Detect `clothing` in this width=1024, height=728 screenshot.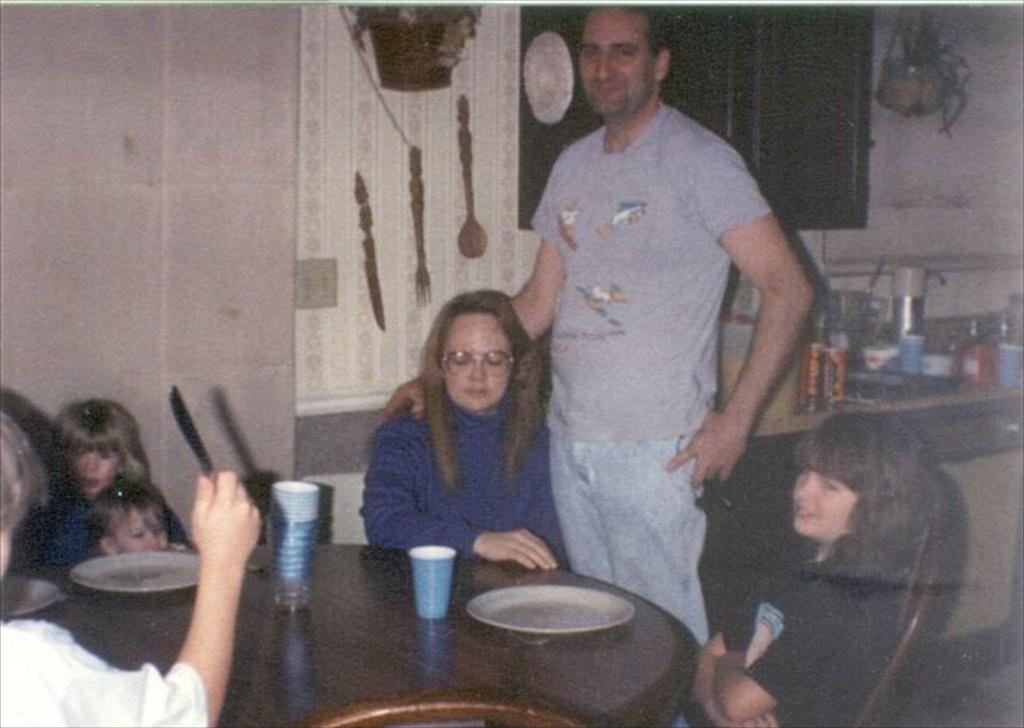
Detection: box=[0, 616, 211, 726].
